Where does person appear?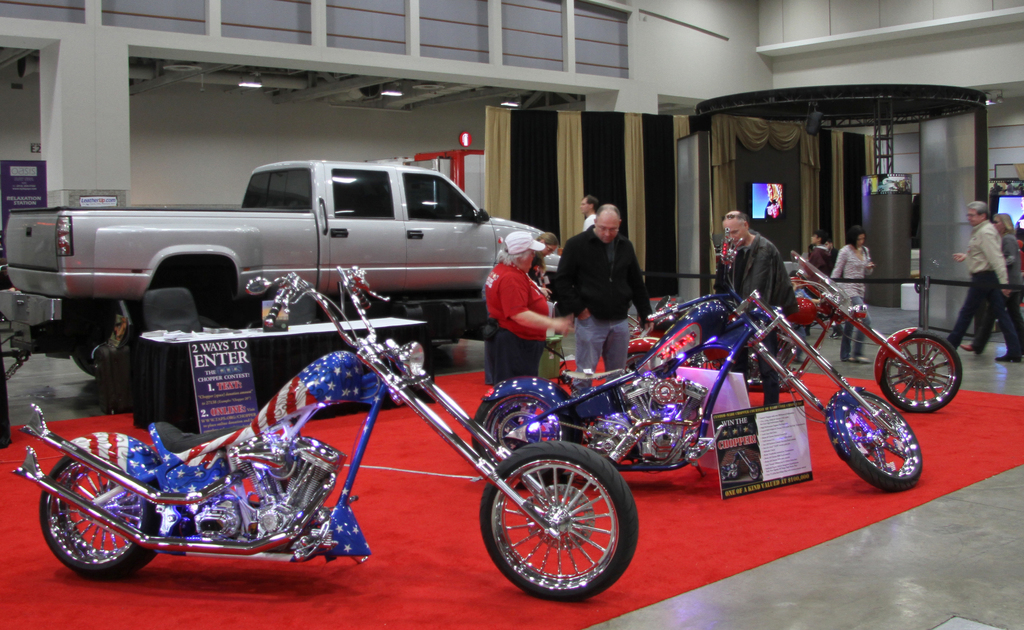
Appears at 581/195/600/230.
